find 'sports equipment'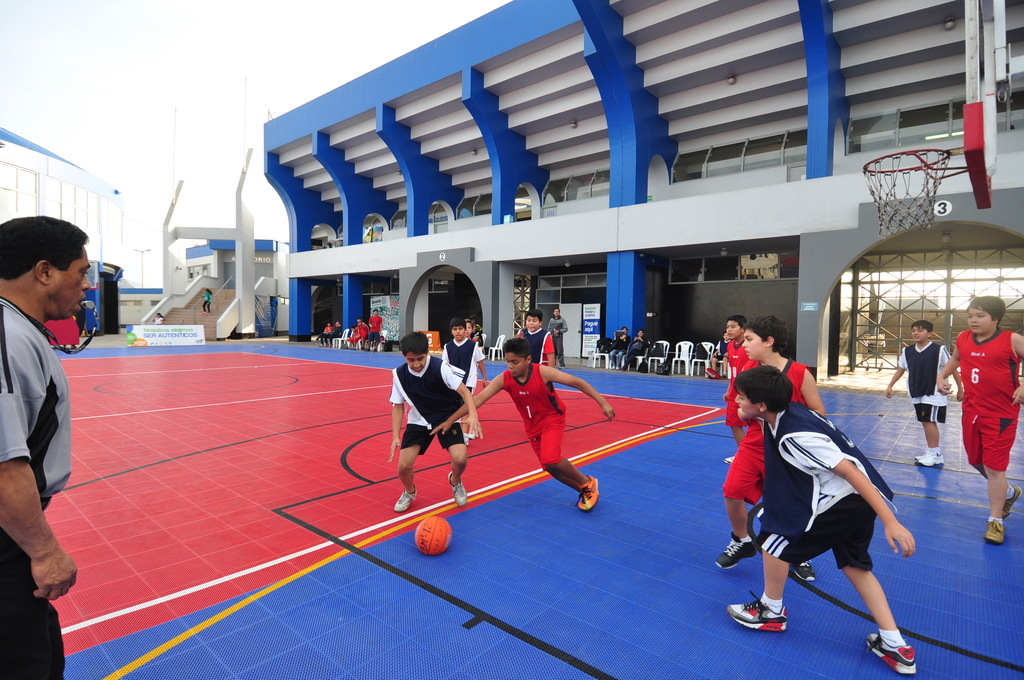
box=[796, 558, 814, 583]
